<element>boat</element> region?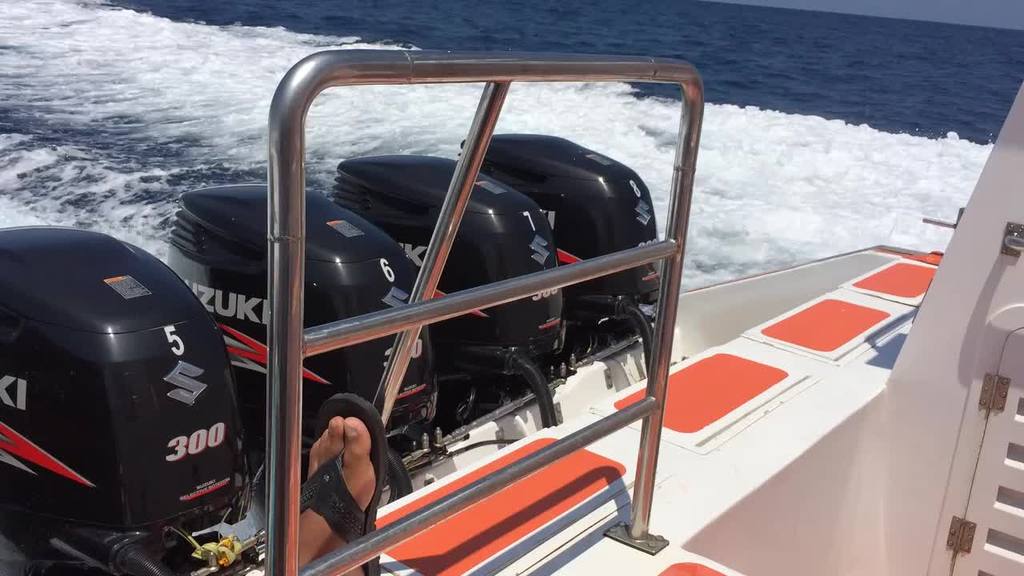
0,57,1023,575
